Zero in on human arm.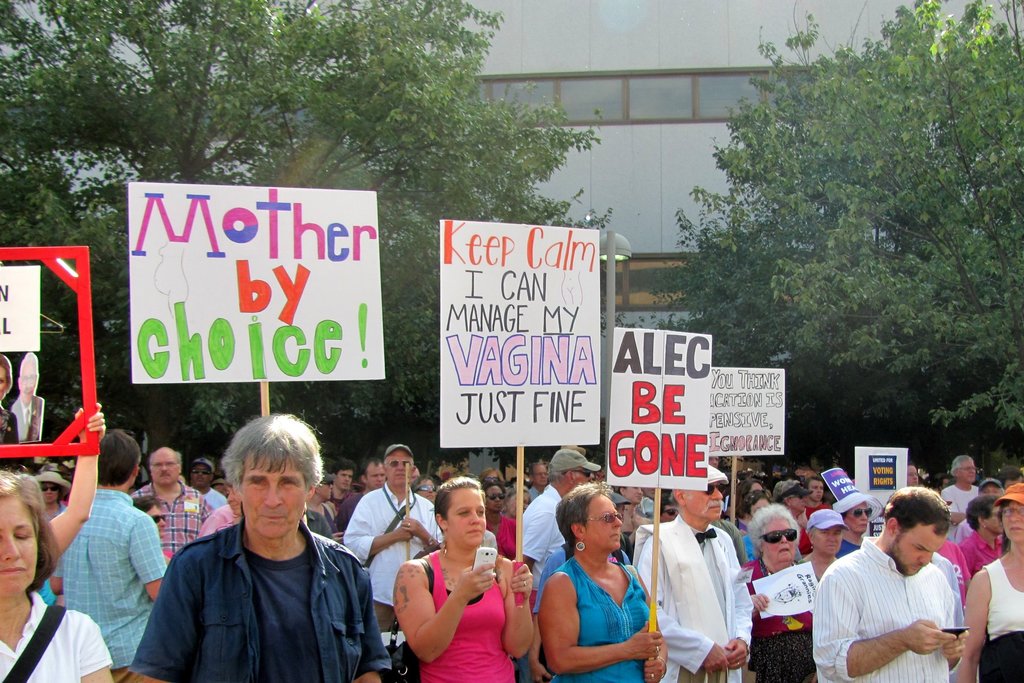
Zeroed in: box=[407, 579, 483, 671].
